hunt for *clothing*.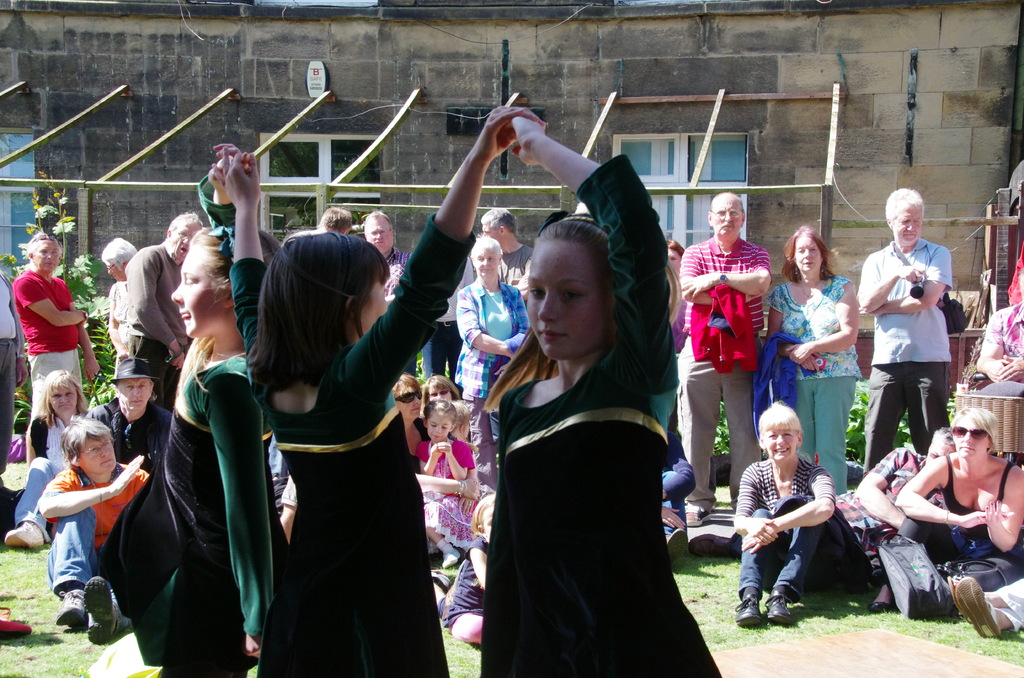
Hunted down at box=[420, 430, 467, 528].
